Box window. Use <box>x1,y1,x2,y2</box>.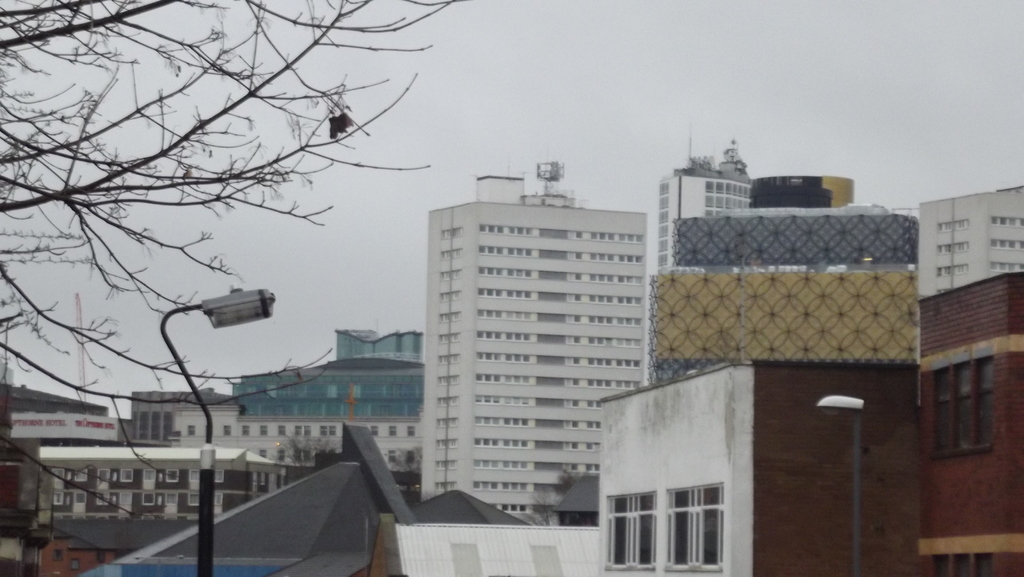
<box>438,270,463,278</box>.
